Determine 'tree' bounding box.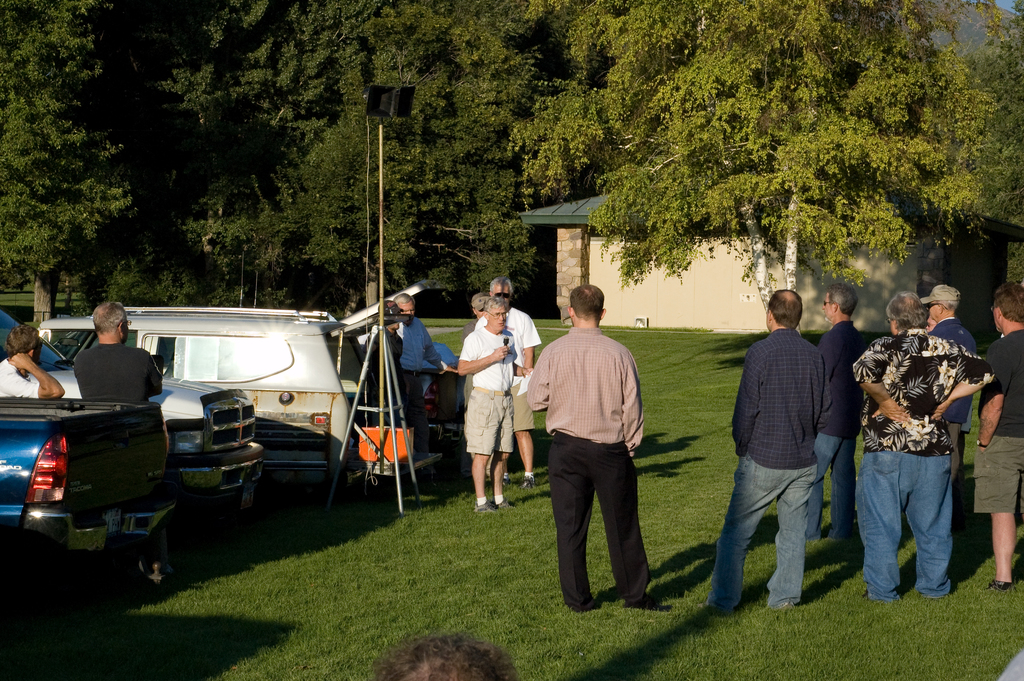
Determined: rect(577, 0, 982, 334).
